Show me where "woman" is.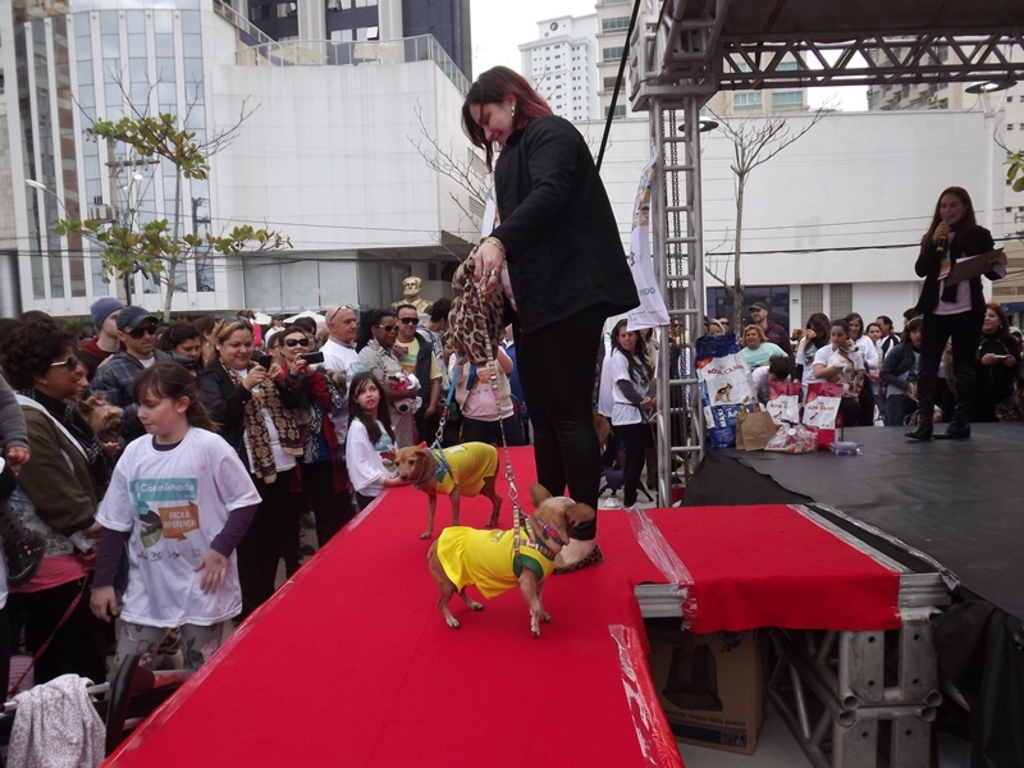
"woman" is at <region>813, 316, 867, 375</region>.
